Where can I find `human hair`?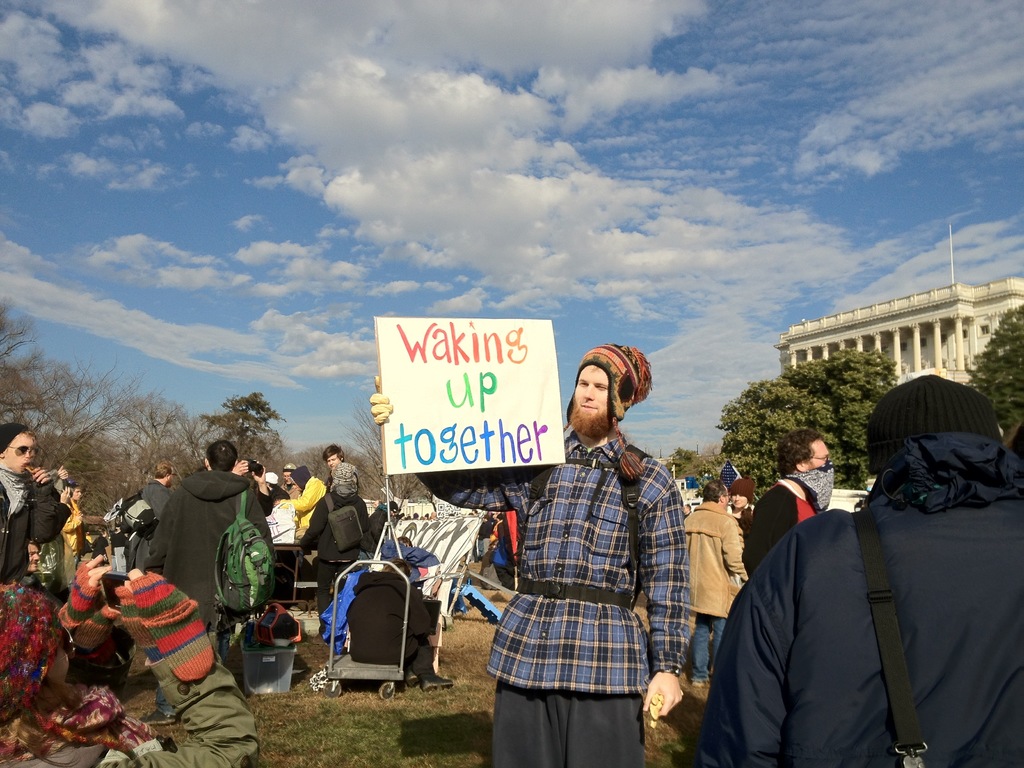
You can find it at 703,480,733,511.
